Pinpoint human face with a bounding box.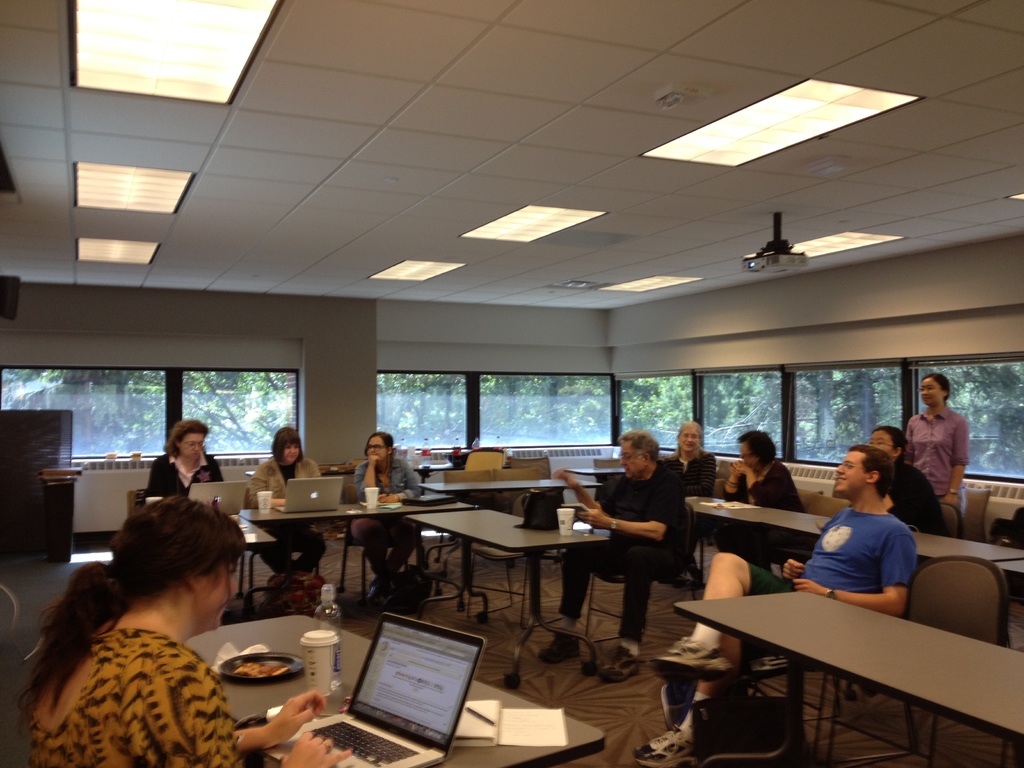
[left=194, top=564, right=239, bottom=630].
